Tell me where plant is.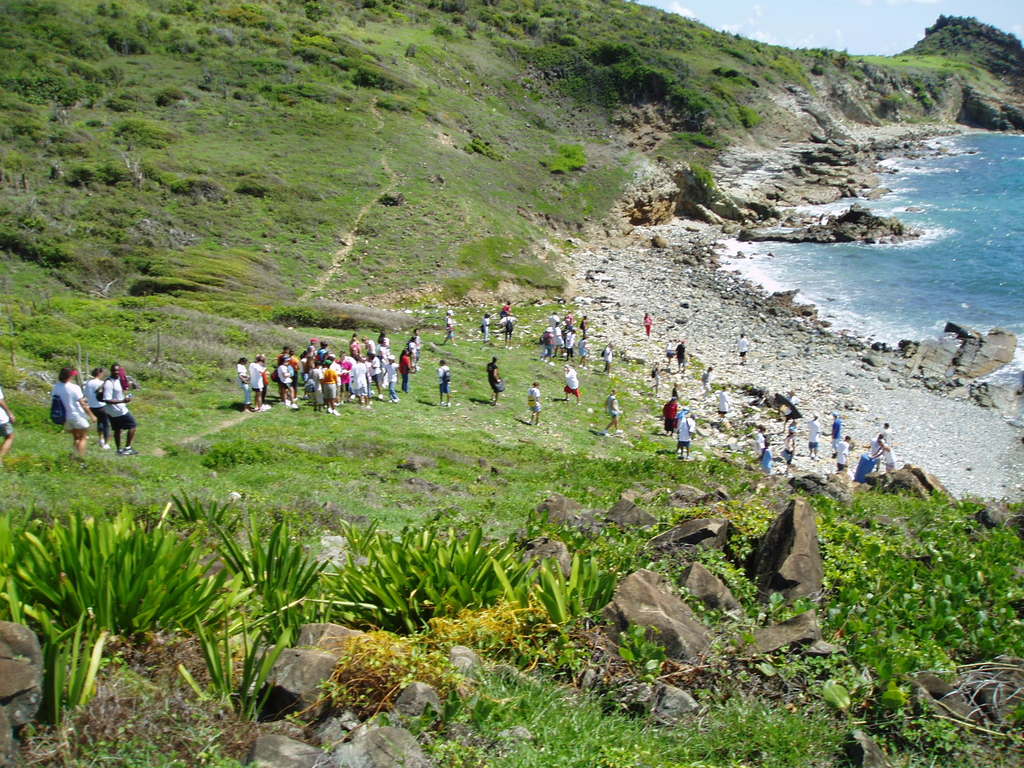
plant is at [615, 616, 664, 676].
